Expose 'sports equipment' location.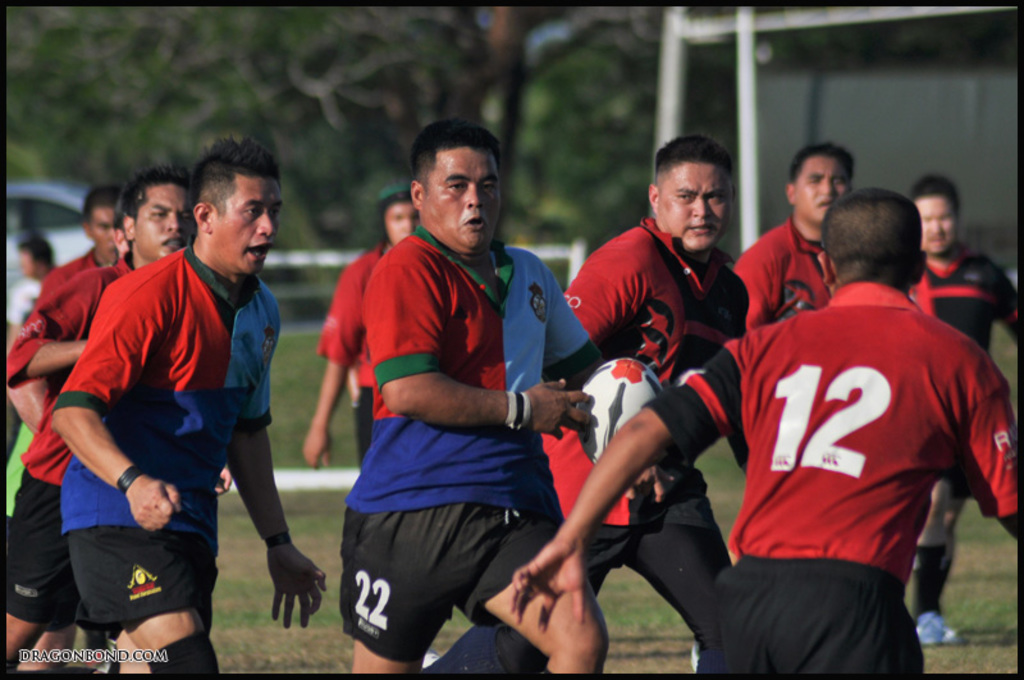
Exposed at bbox=(436, 216, 753, 671).
